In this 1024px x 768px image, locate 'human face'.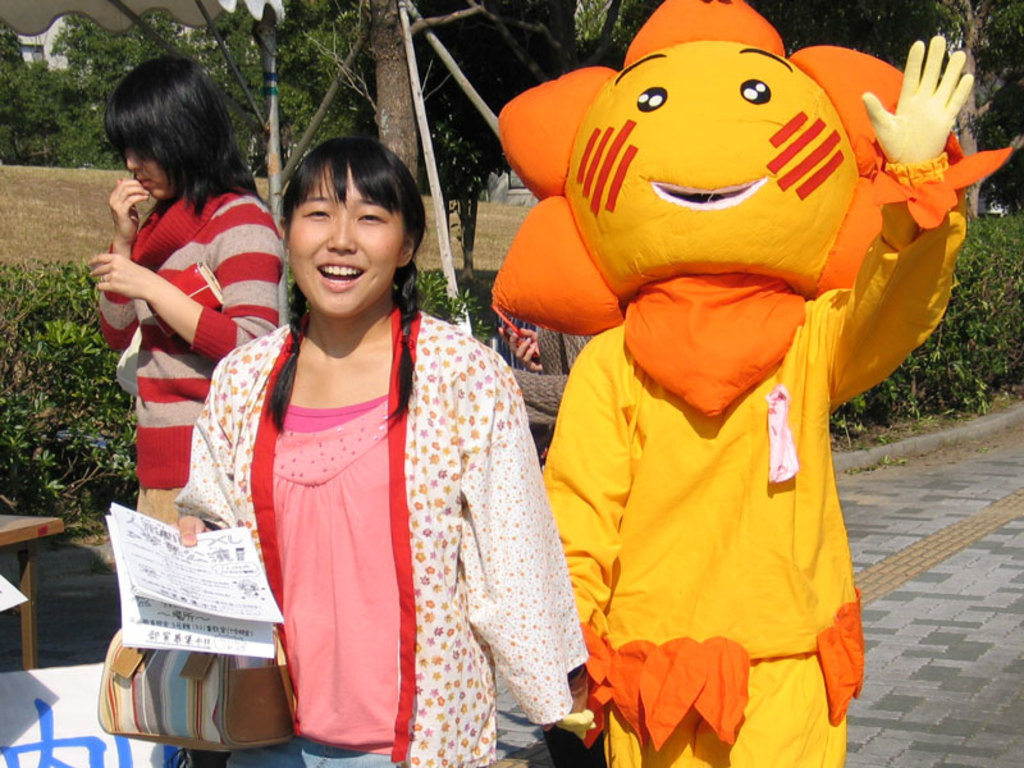
Bounding box: [x1=292, y1=172, x2=406, y2=323].
